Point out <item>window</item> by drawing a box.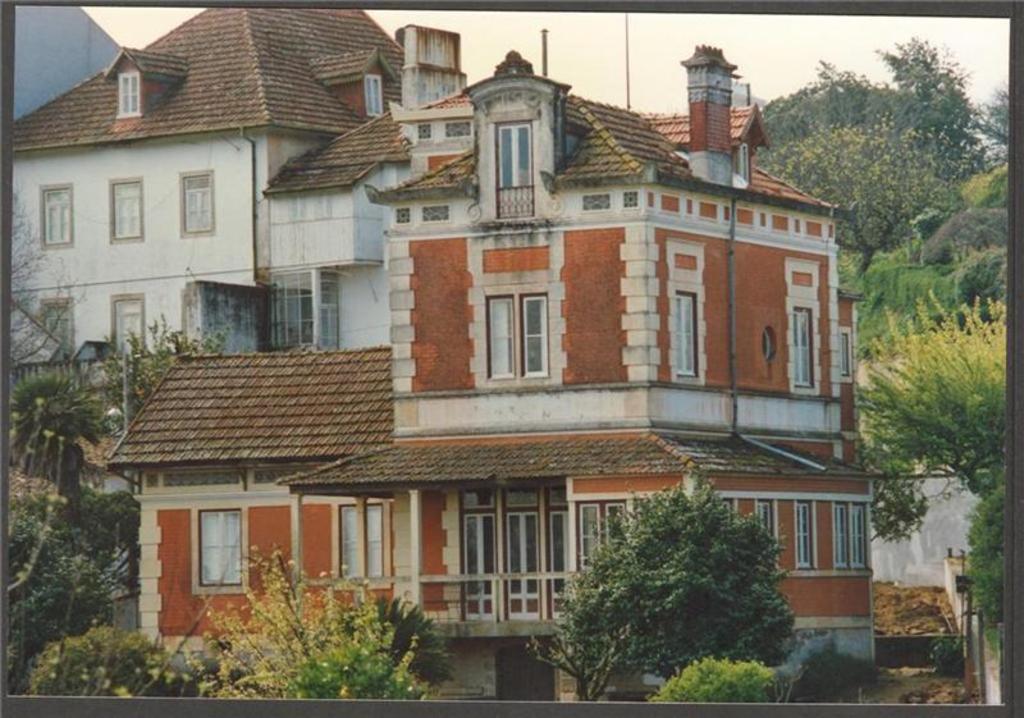
box(200, 509, 244, 591).
